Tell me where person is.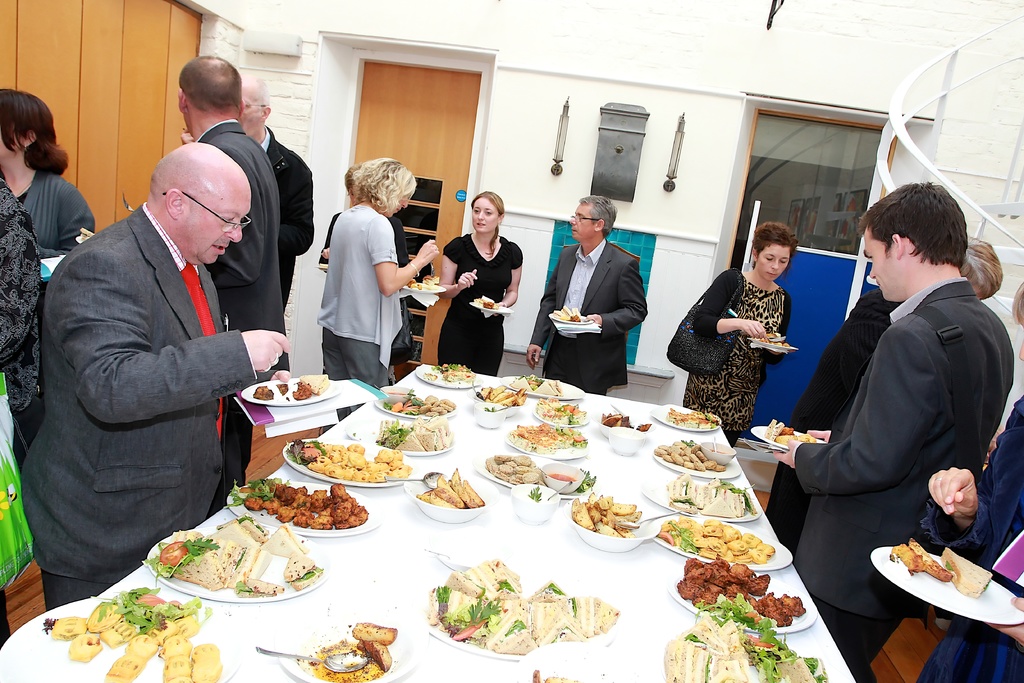
person is at rect(910, 390, 1023, 682).
